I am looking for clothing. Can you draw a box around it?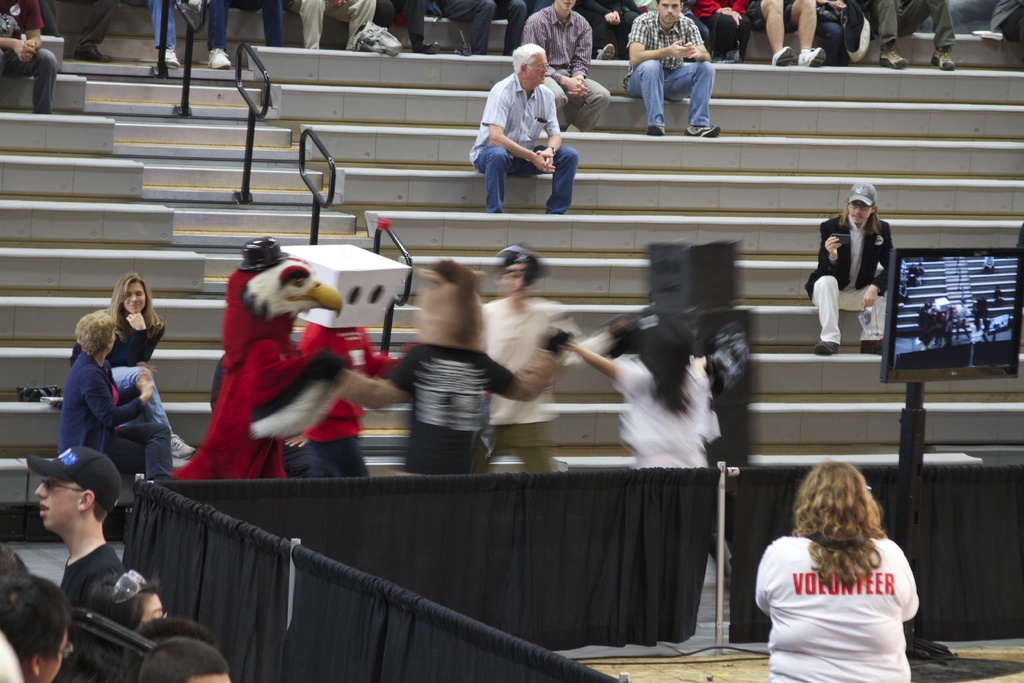
Sure, the bounding box is {"left": 749, "top": 514, "right": 929, "bottom": 661}.
